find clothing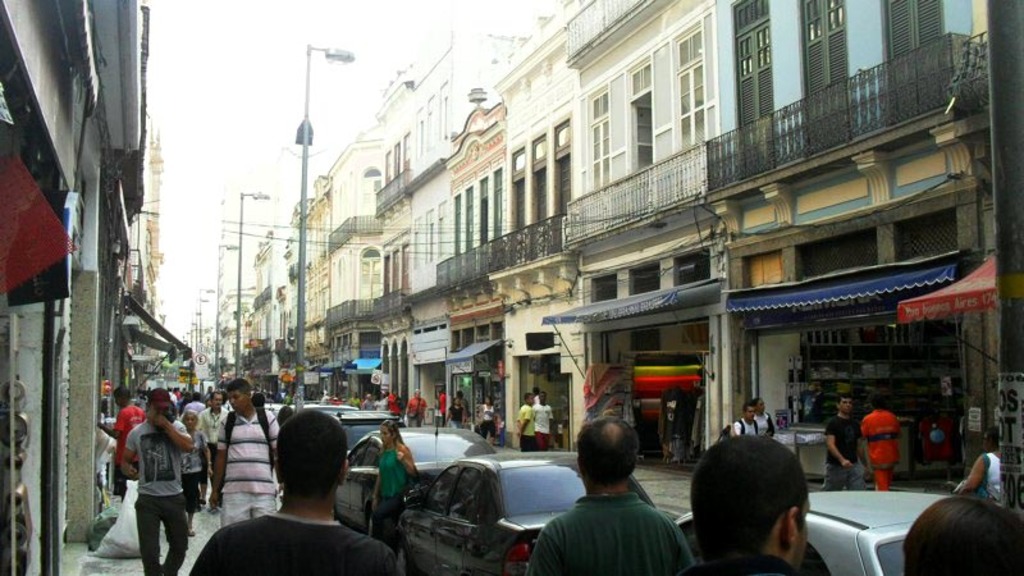
[817,411,861,495]
